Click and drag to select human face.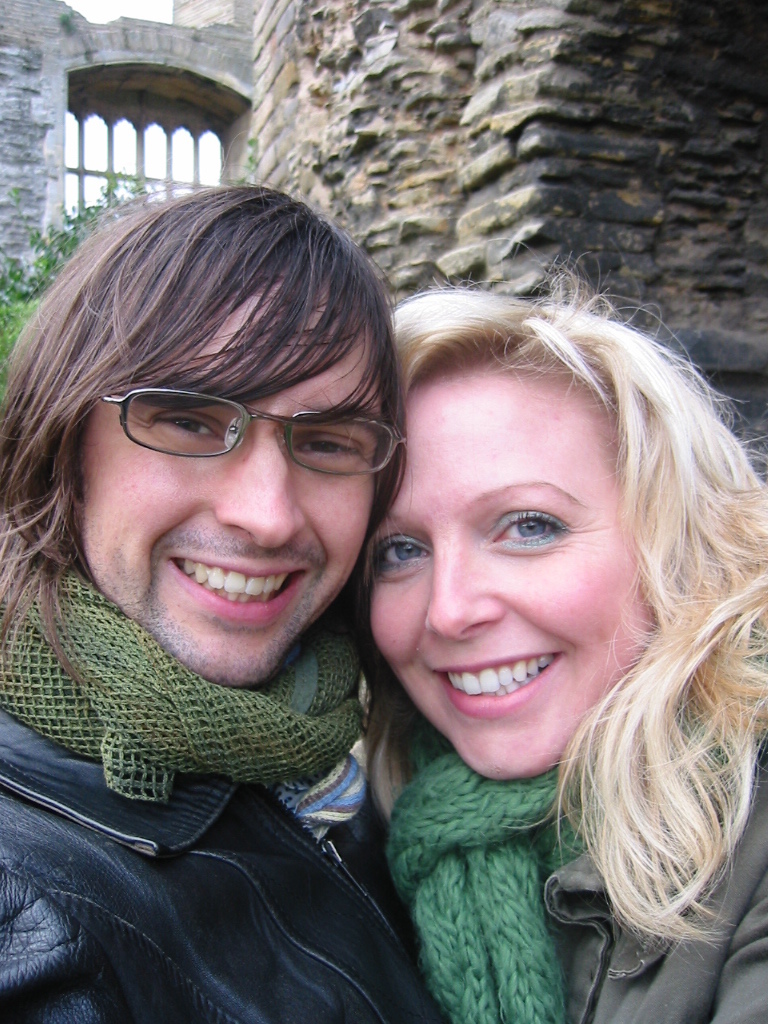
Selection: region(371, 368, 658, 780).
